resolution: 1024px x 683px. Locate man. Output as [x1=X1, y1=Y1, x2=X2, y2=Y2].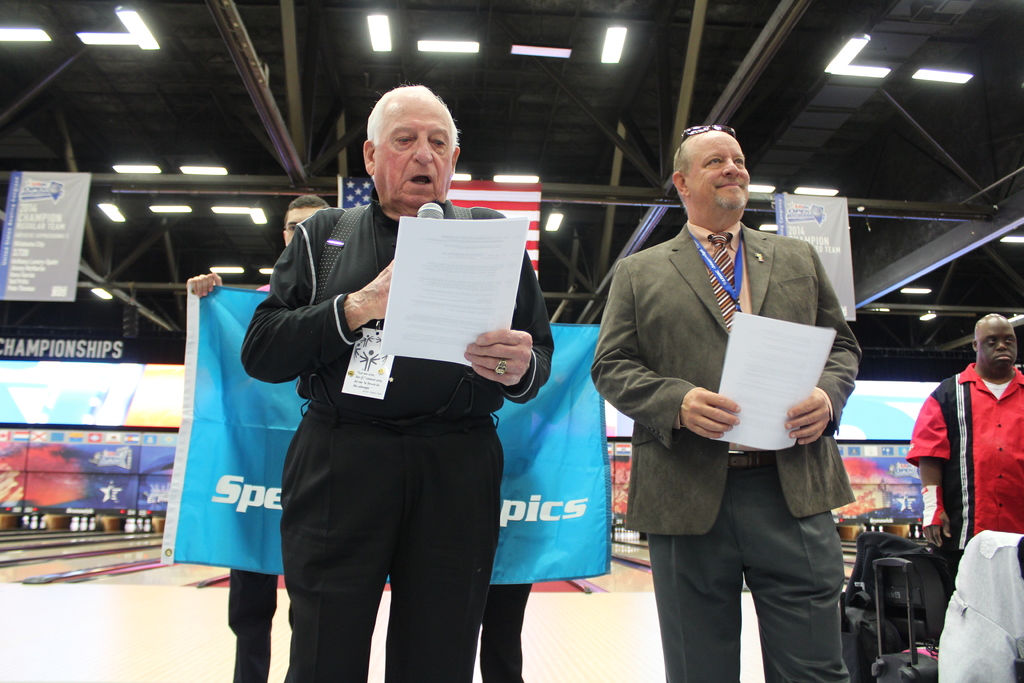
[x1=606, y1=123, x2=877, y2=670].
